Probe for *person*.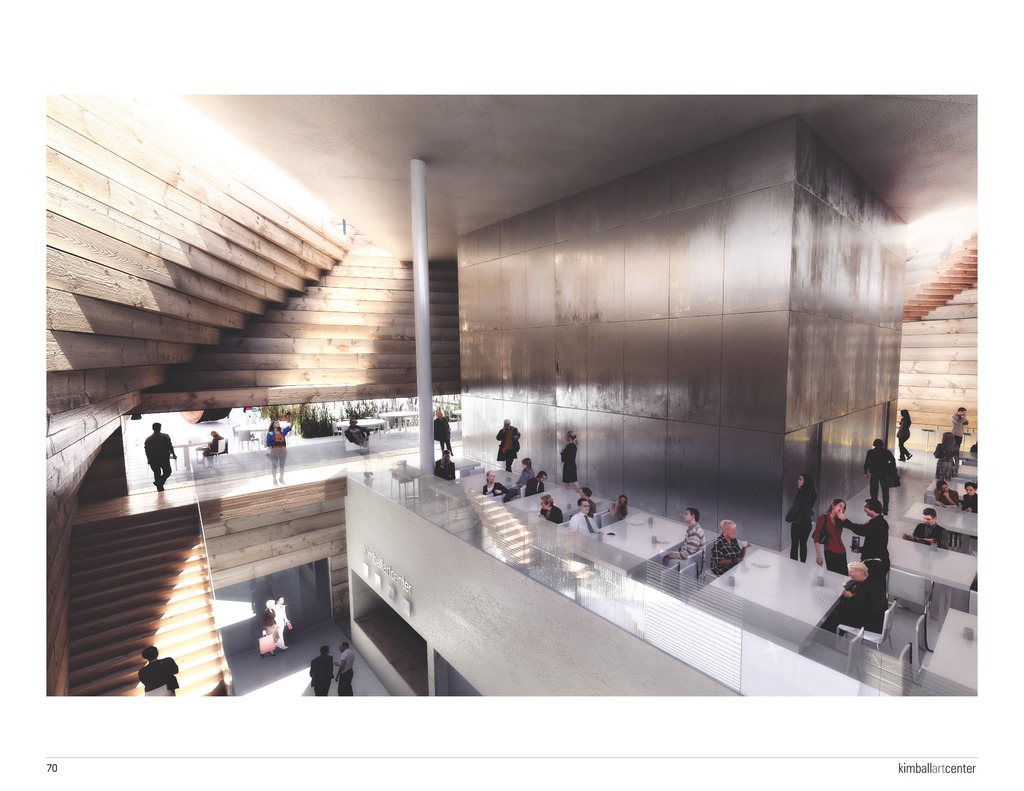
Probe result: Rect(499, 417, 521, 459).
